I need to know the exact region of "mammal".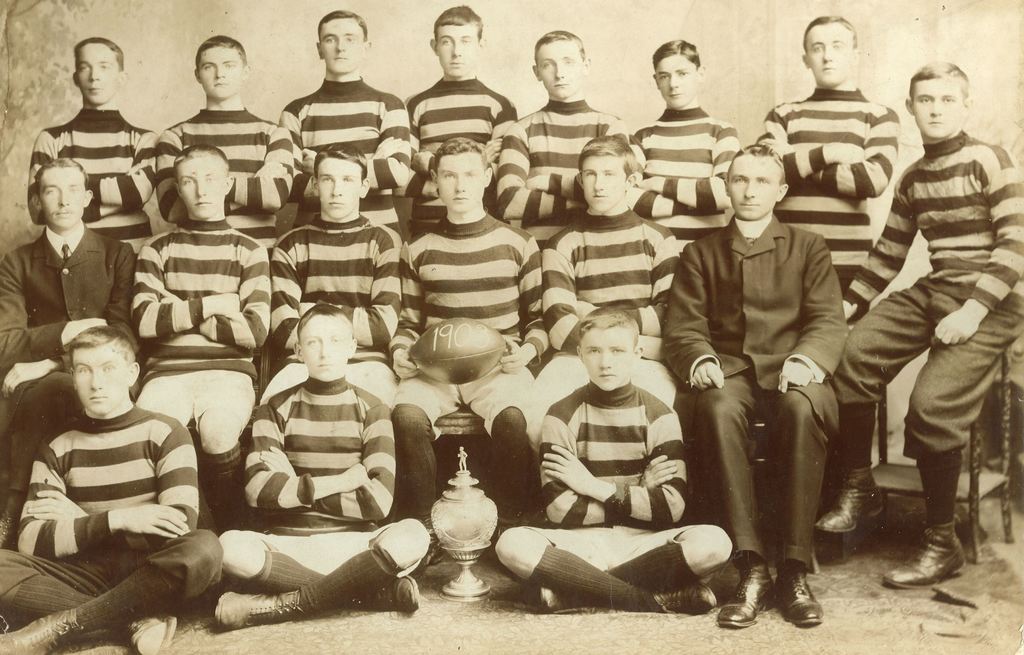
Region: box(259, 144, 404, 412).
